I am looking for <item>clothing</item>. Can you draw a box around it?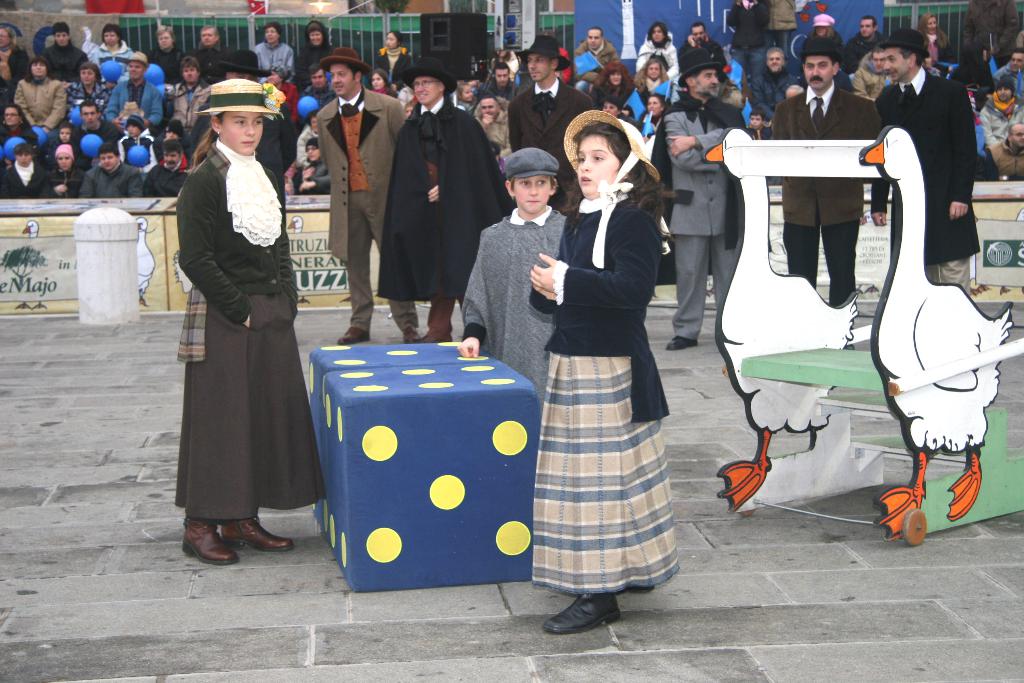
Sure, the bounding box is detection(38, 44, 89, 84).
